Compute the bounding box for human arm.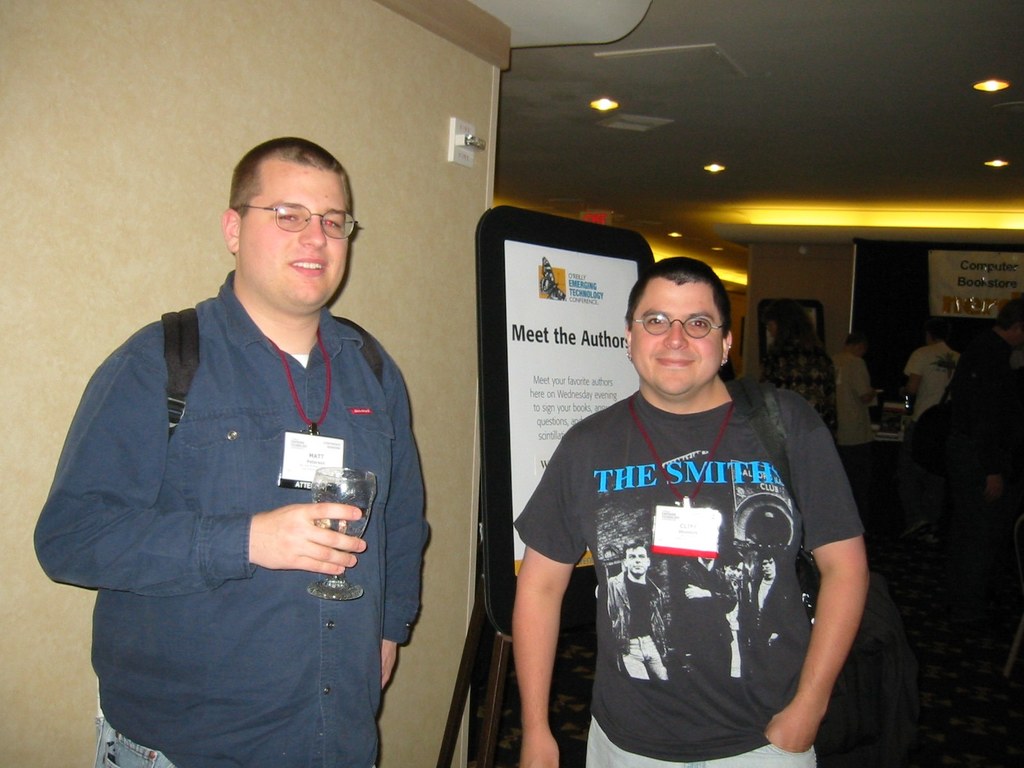
<bbox>384, 378, 431, 689</bbox>.
